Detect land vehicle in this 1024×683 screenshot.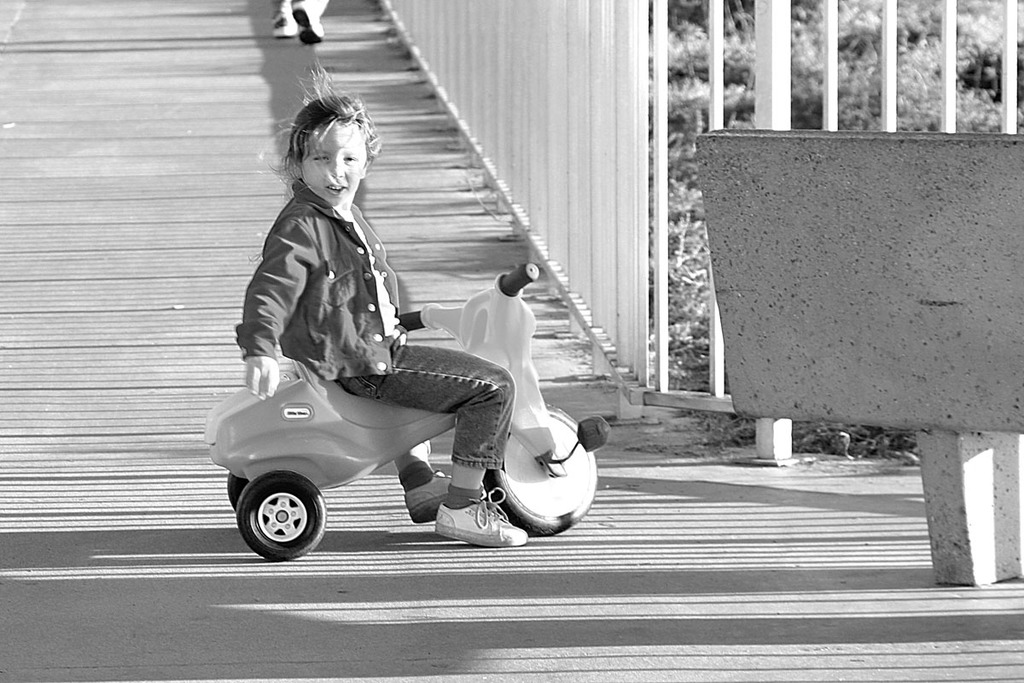
Detection: locate(210, 291, 606, 569).
